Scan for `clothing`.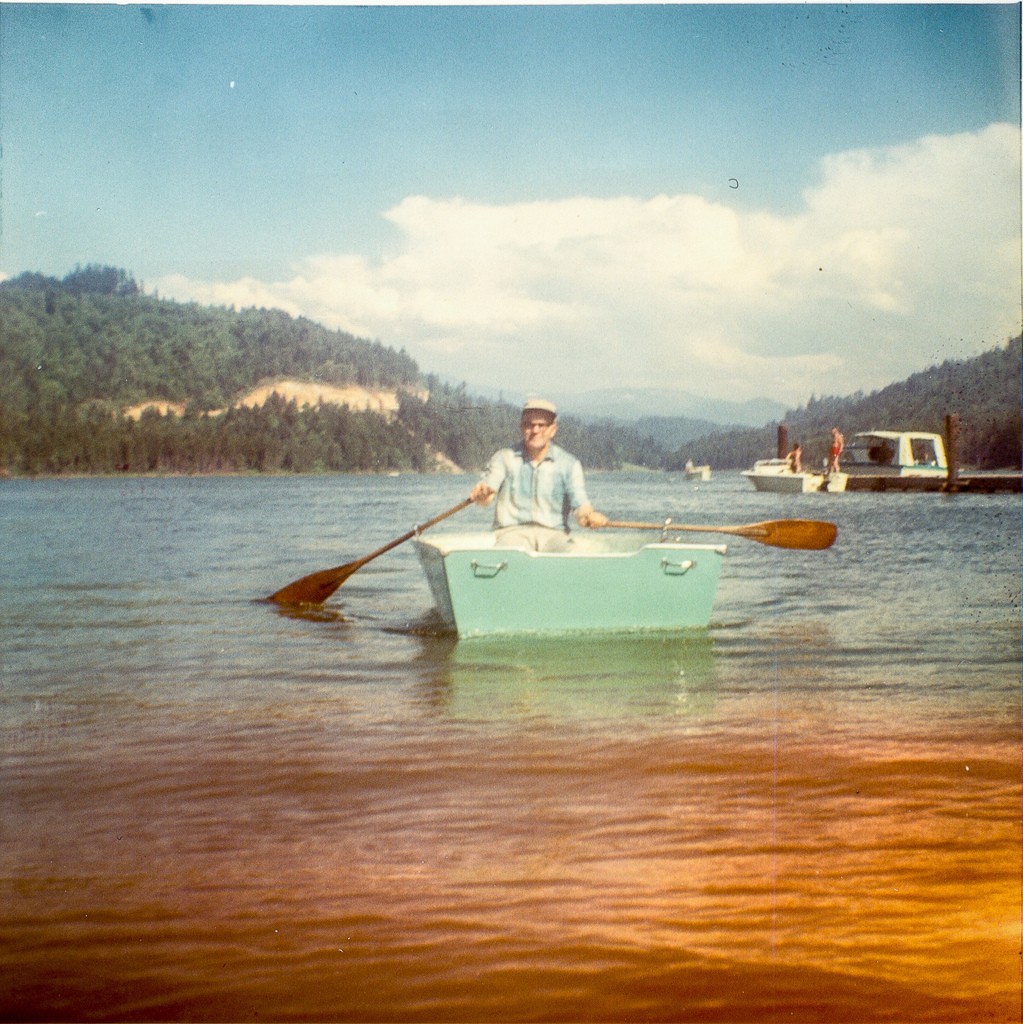
Scan result: l=829, t=443, r=843, b=457.
